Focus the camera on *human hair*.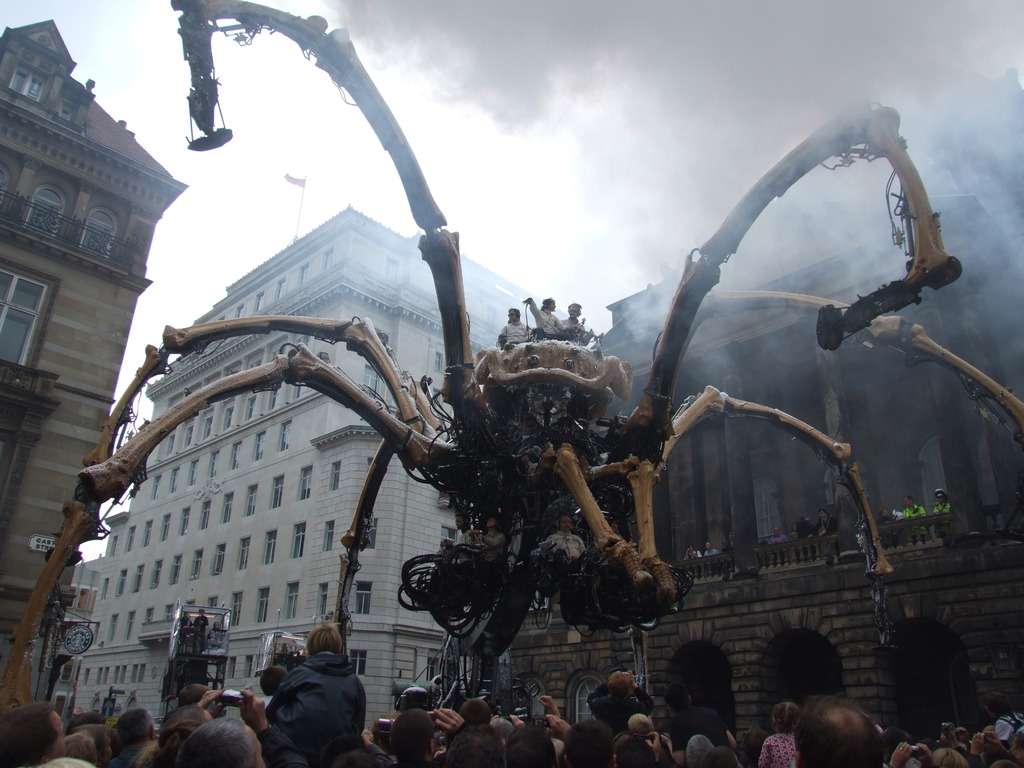
Focus region: rect(77, 724, 106, 753).
